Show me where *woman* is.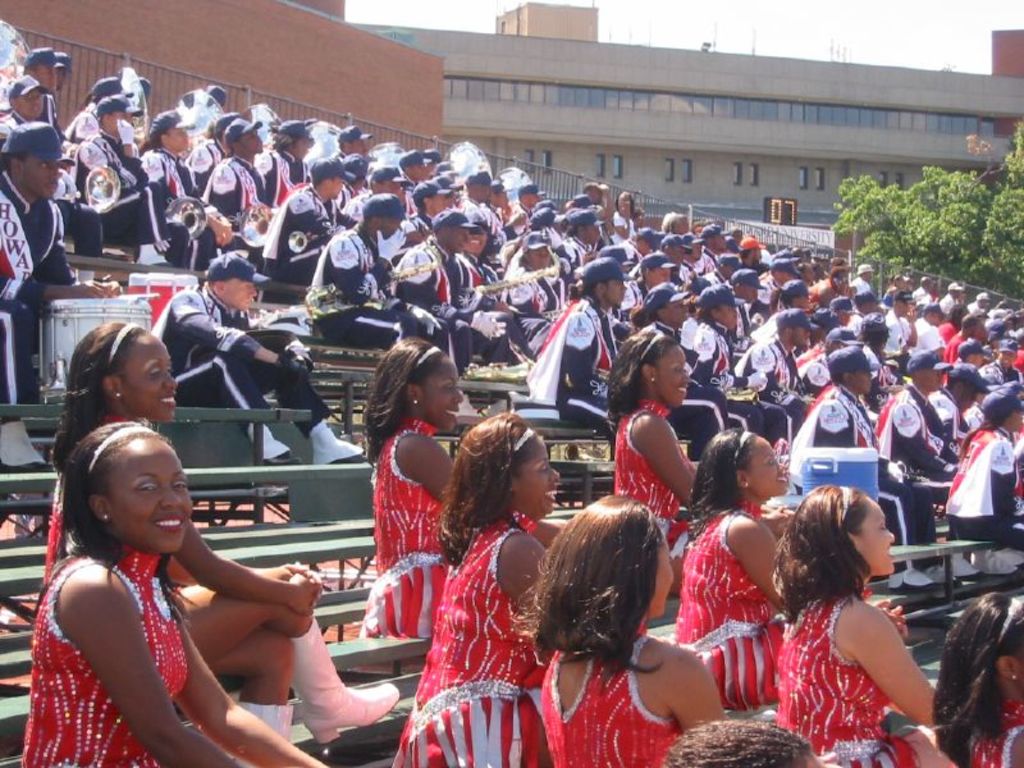
*woman* is at 45:312:415:736.
